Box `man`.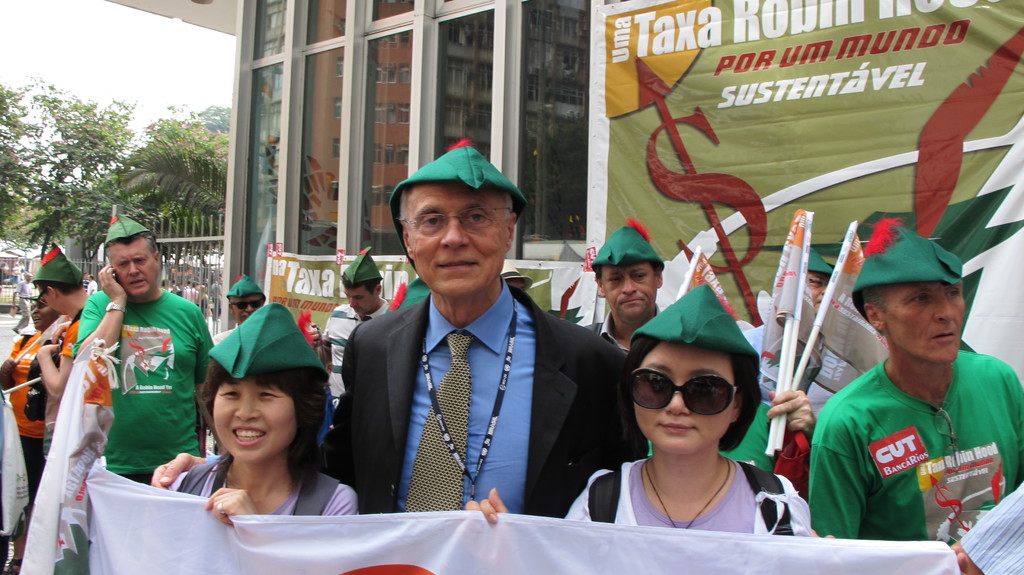
584 218 669 367.
